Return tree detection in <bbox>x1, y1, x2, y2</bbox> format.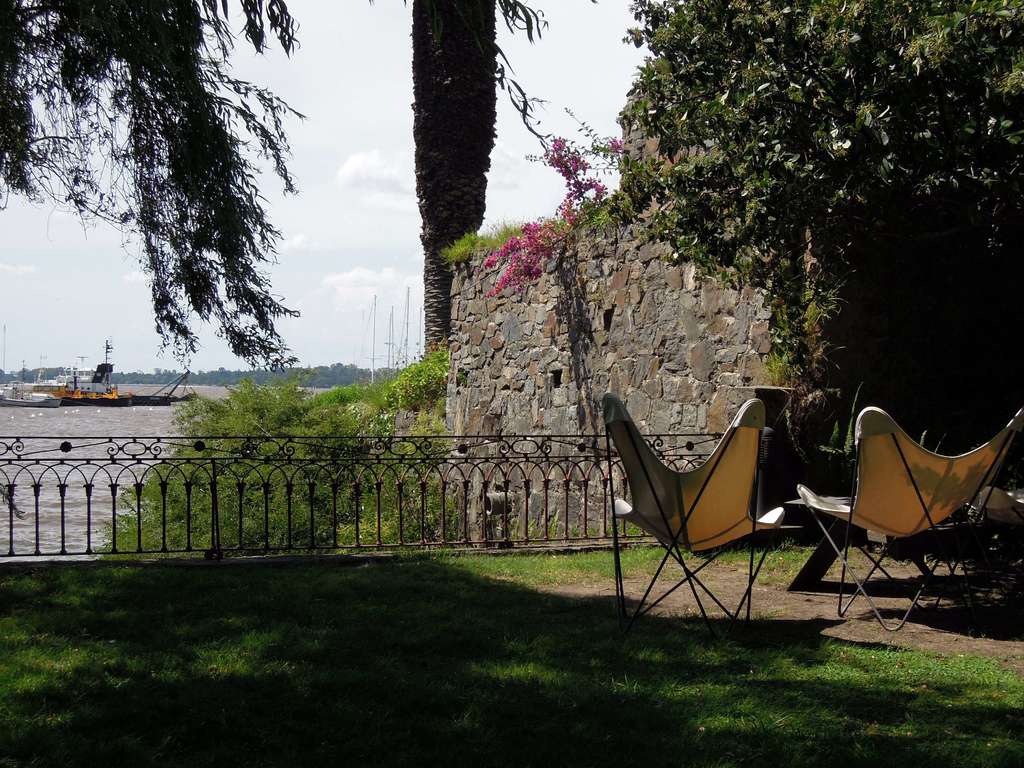
<bbox>620, 0, 1023, 467</bbox>.
